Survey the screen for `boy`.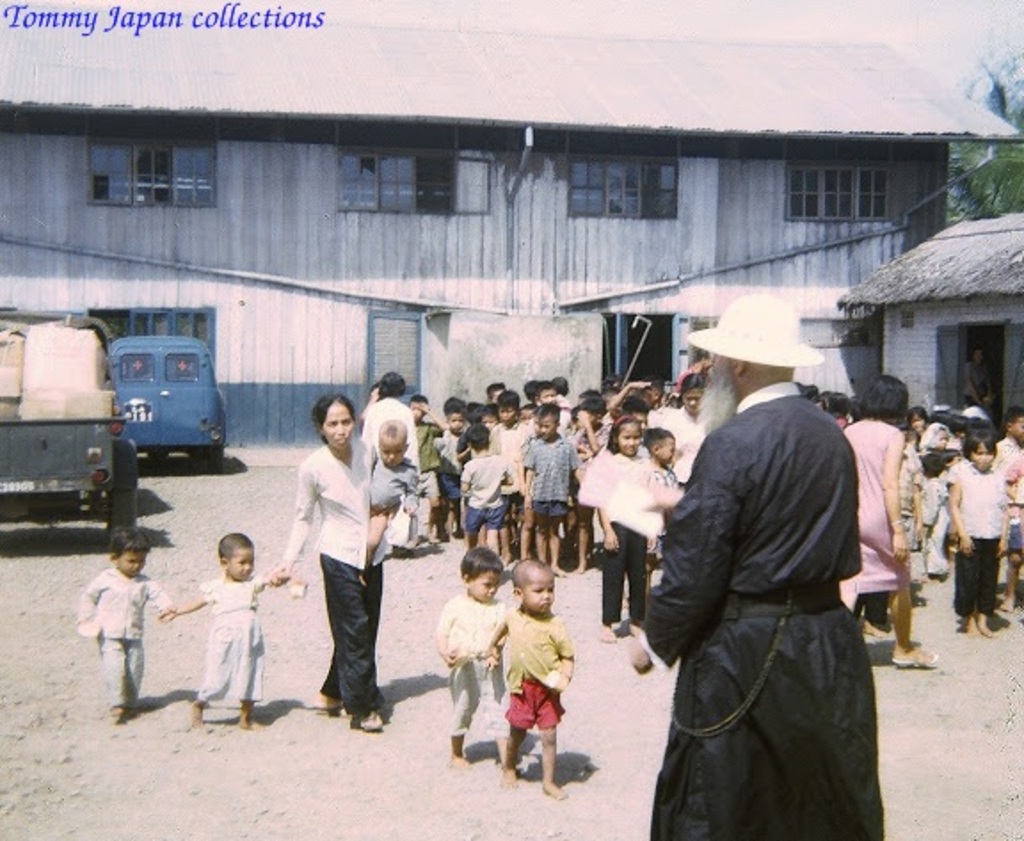
Survey found: (x1=149, y1=525, x2=286, y2=727).
